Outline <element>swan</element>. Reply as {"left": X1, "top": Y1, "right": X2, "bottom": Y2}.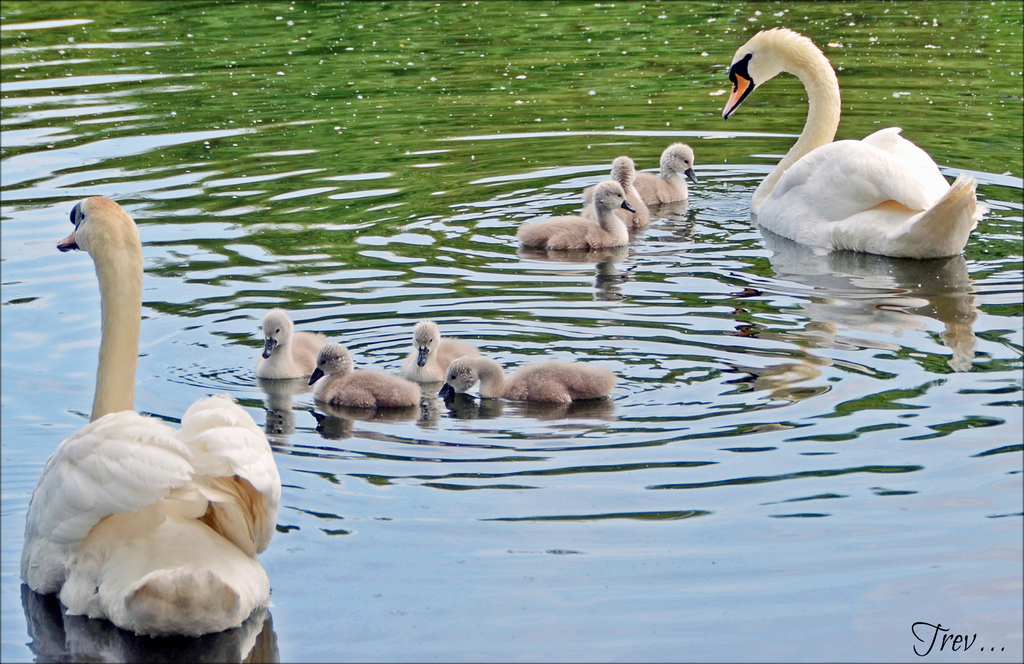
{"left": 18, "top": 195, "right": 283, "bottom": 642}.
